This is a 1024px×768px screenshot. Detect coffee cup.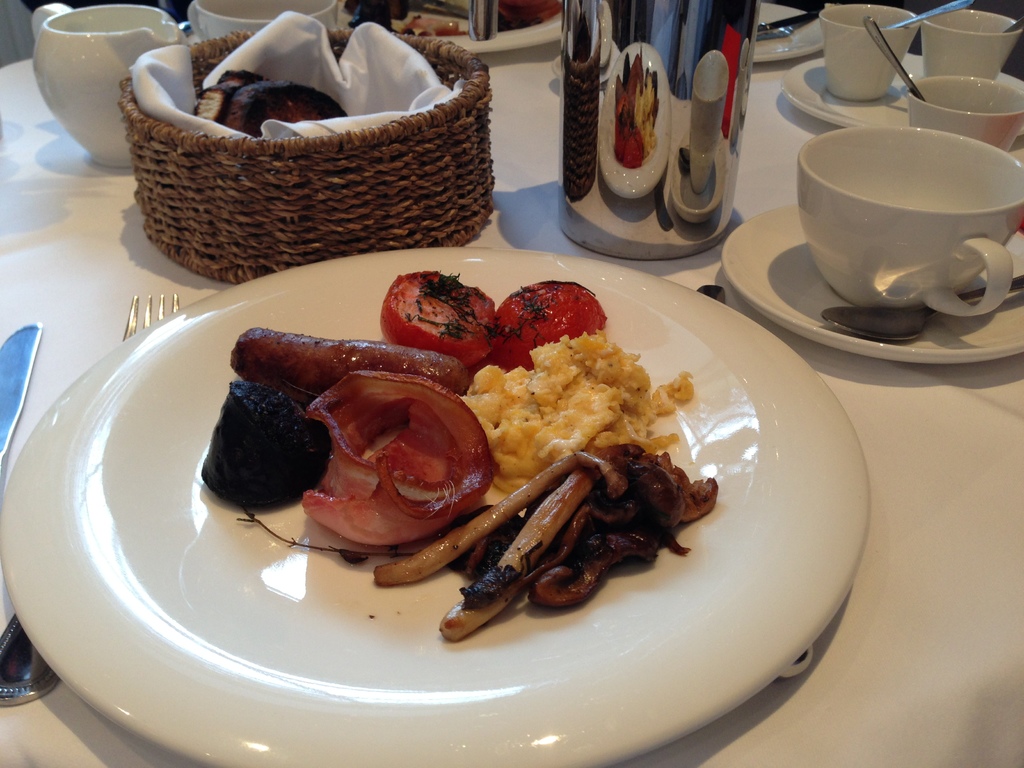
Rect(792, 127, 1023, 321).
